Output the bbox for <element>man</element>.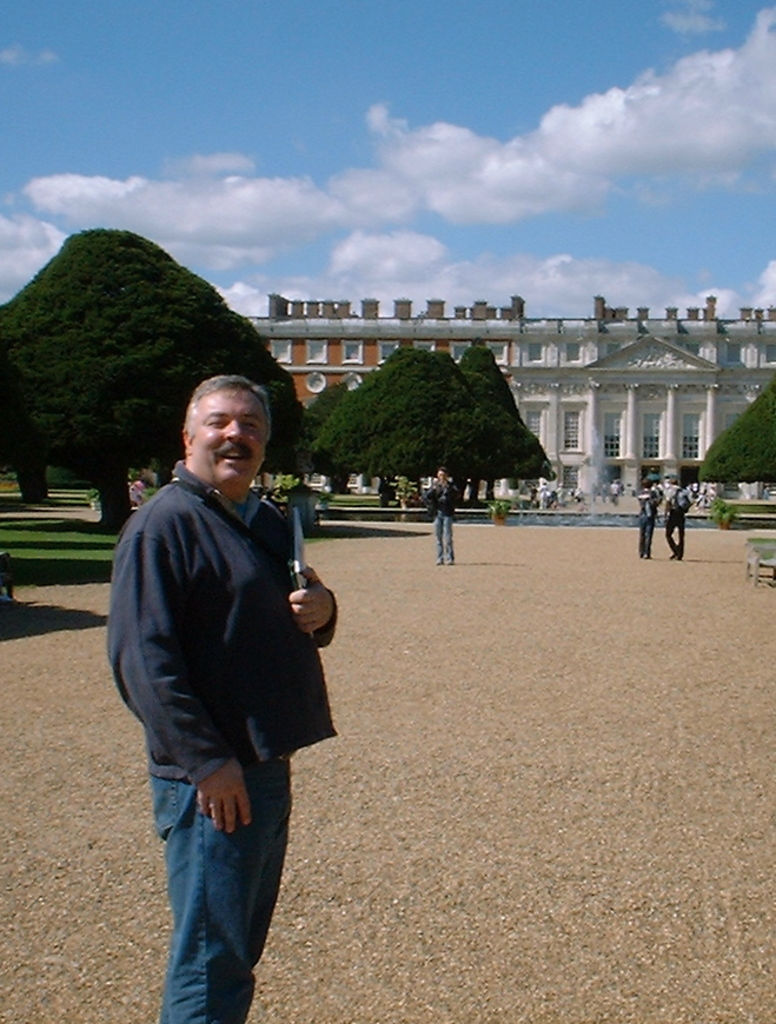
(609,478,619,506).
